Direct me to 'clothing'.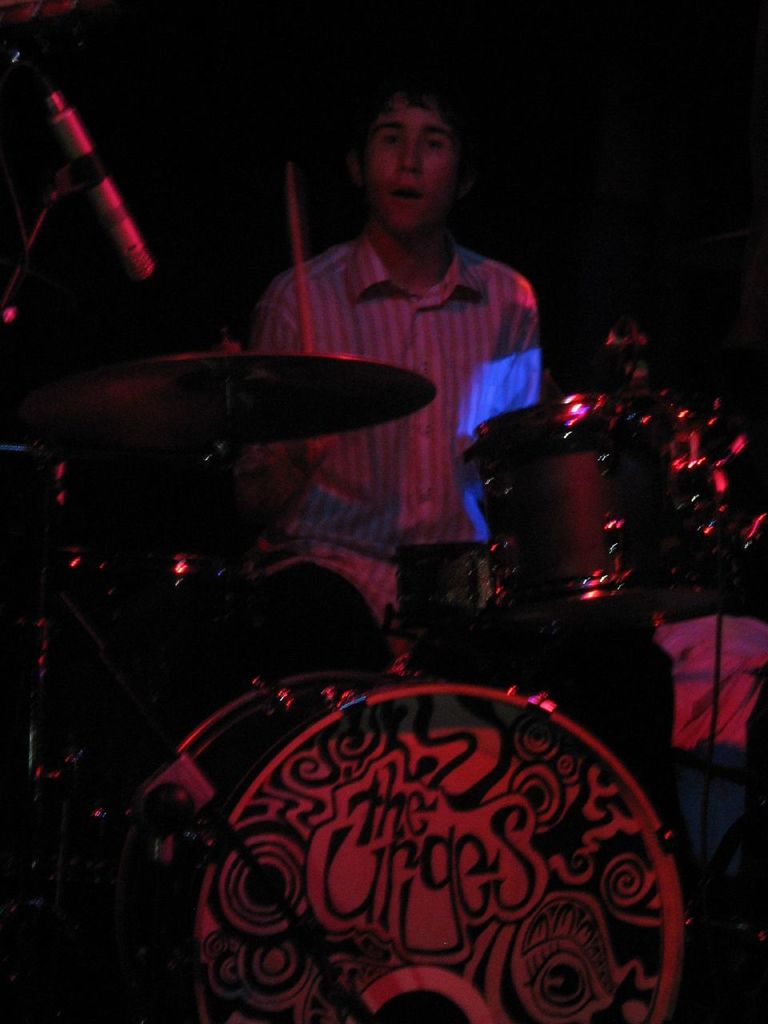
Direction: crop(244, 226, 675, 816).
